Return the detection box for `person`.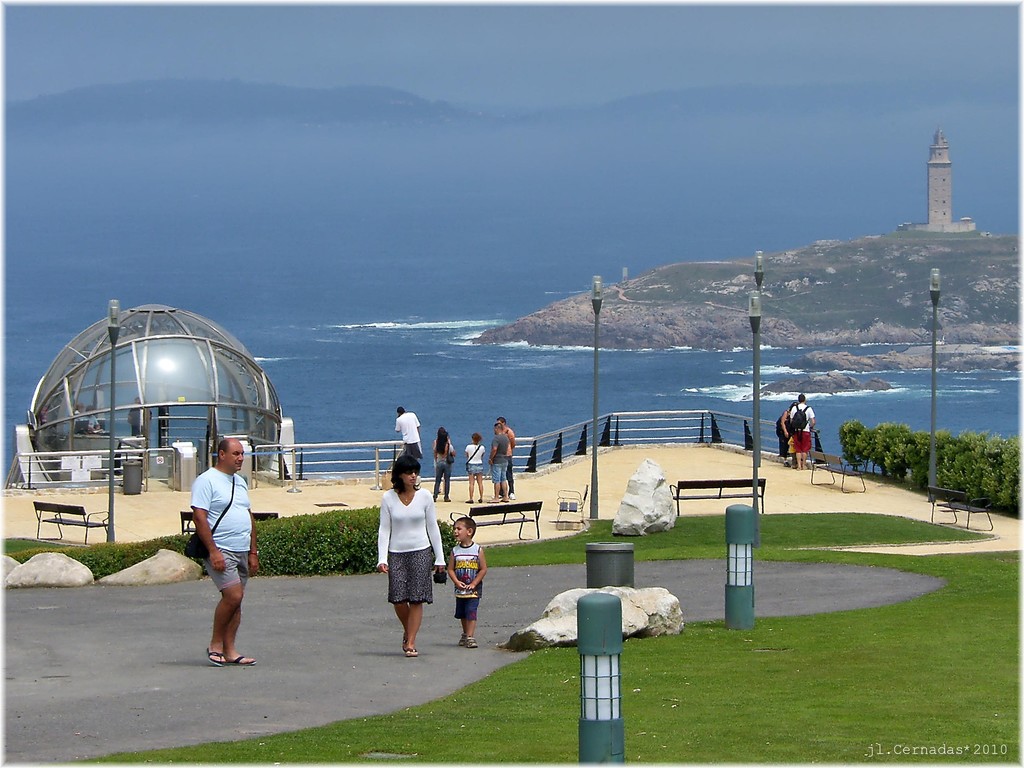
431, 428, 456, 501.
